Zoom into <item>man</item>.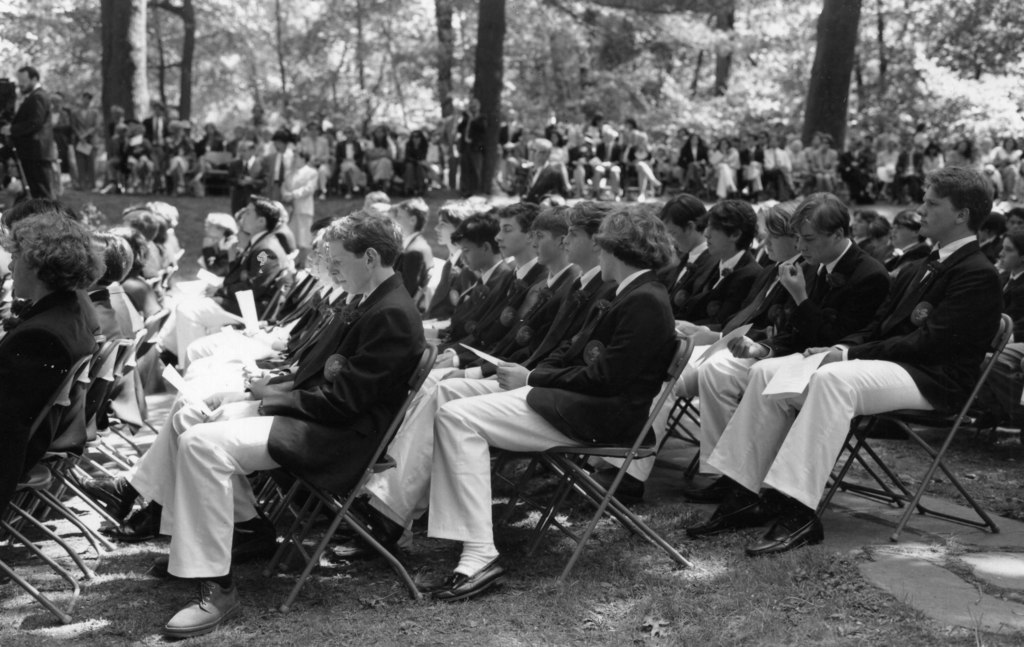
Zoom target: (x1=687, y1=191, x2=896, y2=532).
